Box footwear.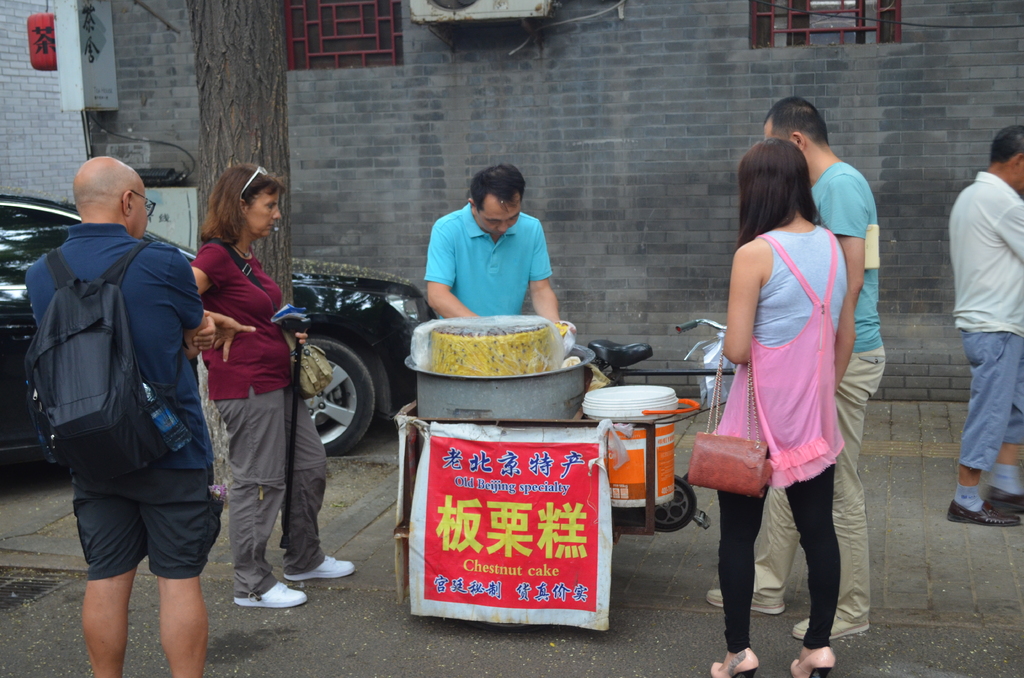
[left=988, top=484, right=1023, bottom=520].
